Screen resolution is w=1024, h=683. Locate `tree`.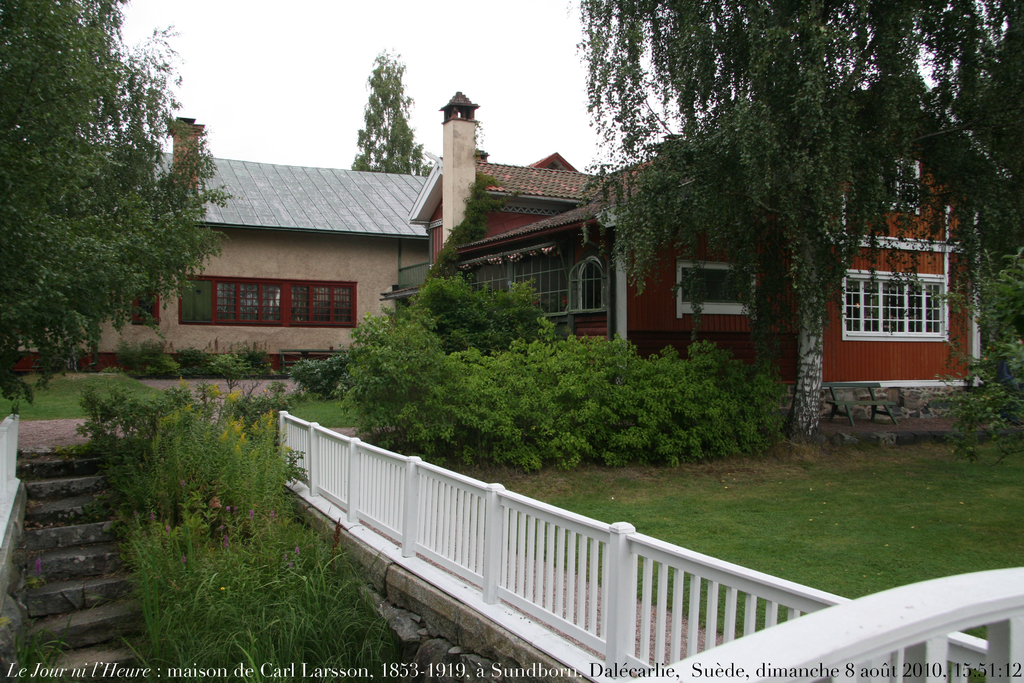
(0, 0, 234, 423).
